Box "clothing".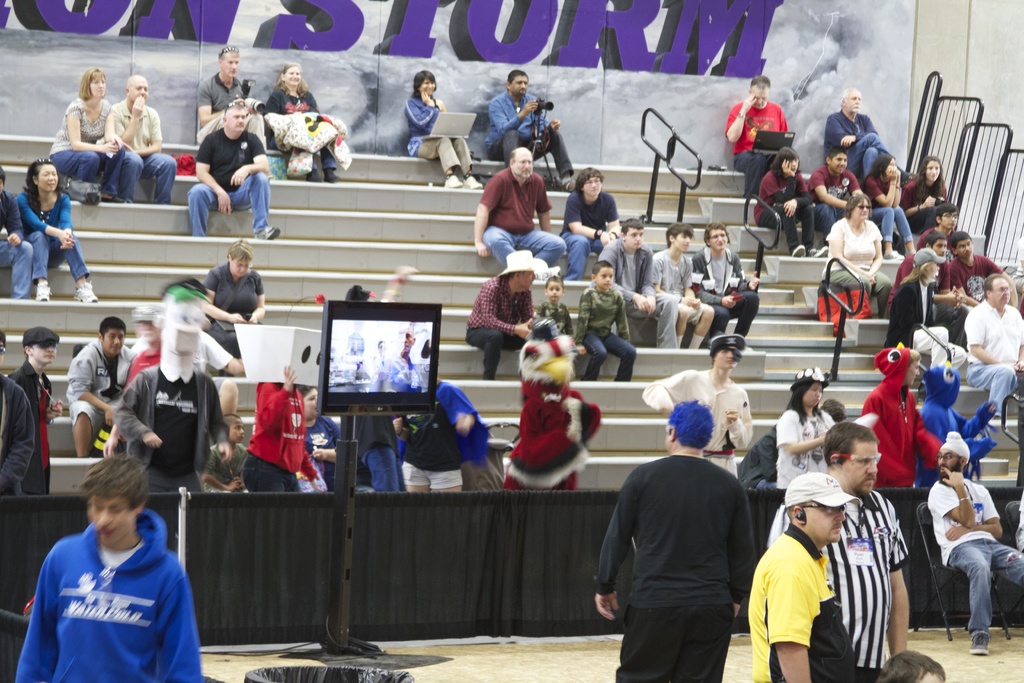
(813,160,858,215).
